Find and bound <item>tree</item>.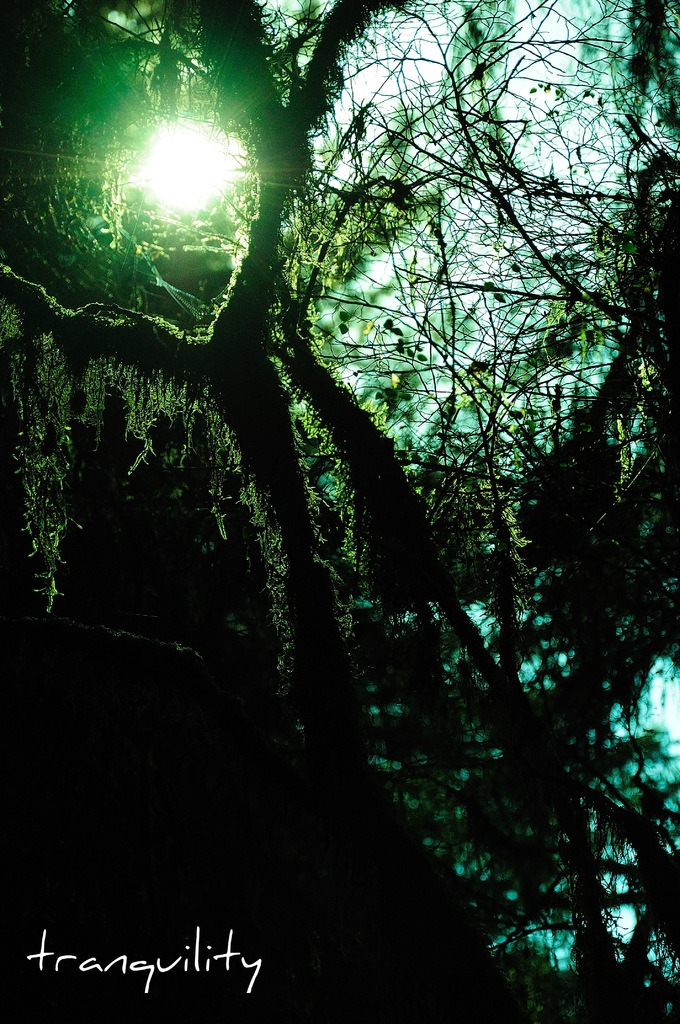
Bound: <box>0,0,679,1023</box>.
